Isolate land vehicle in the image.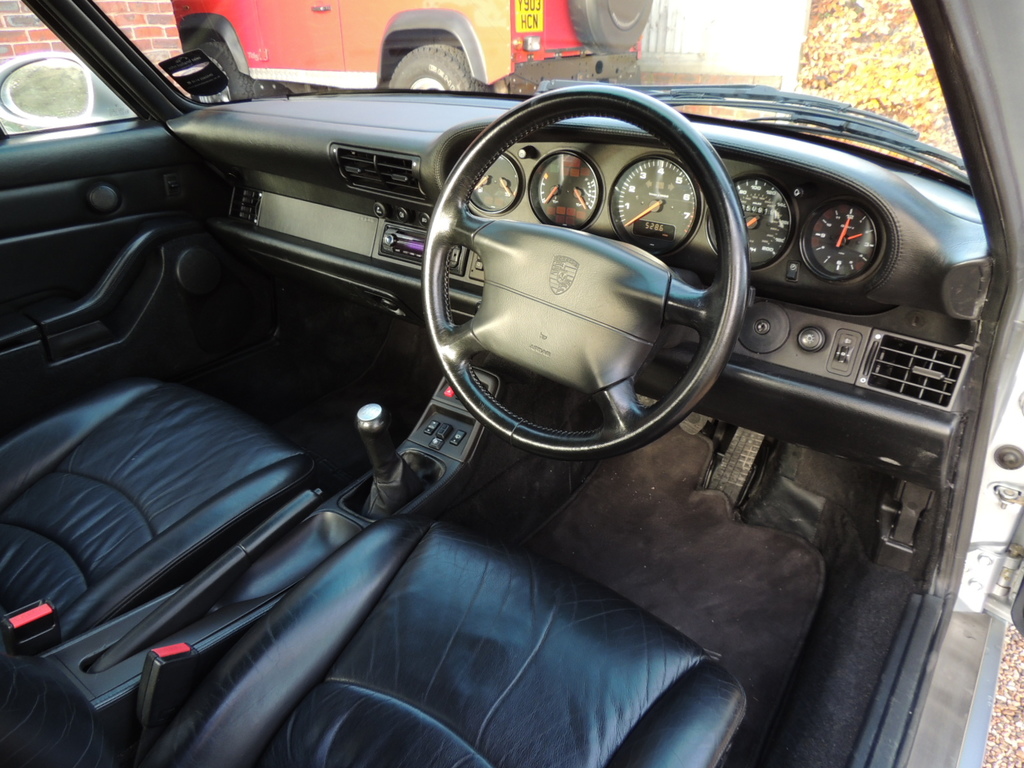
Isolated region: box=[166, 0, 664, 97].
